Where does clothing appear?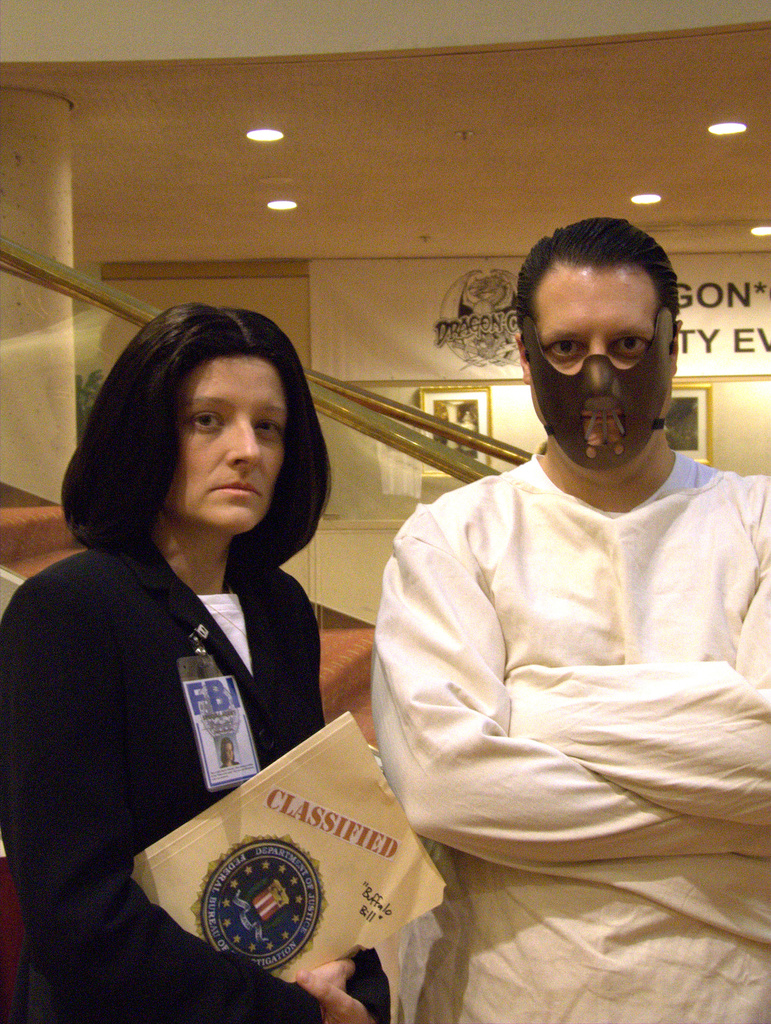
Appears at box(17, 444, 347, 962).
